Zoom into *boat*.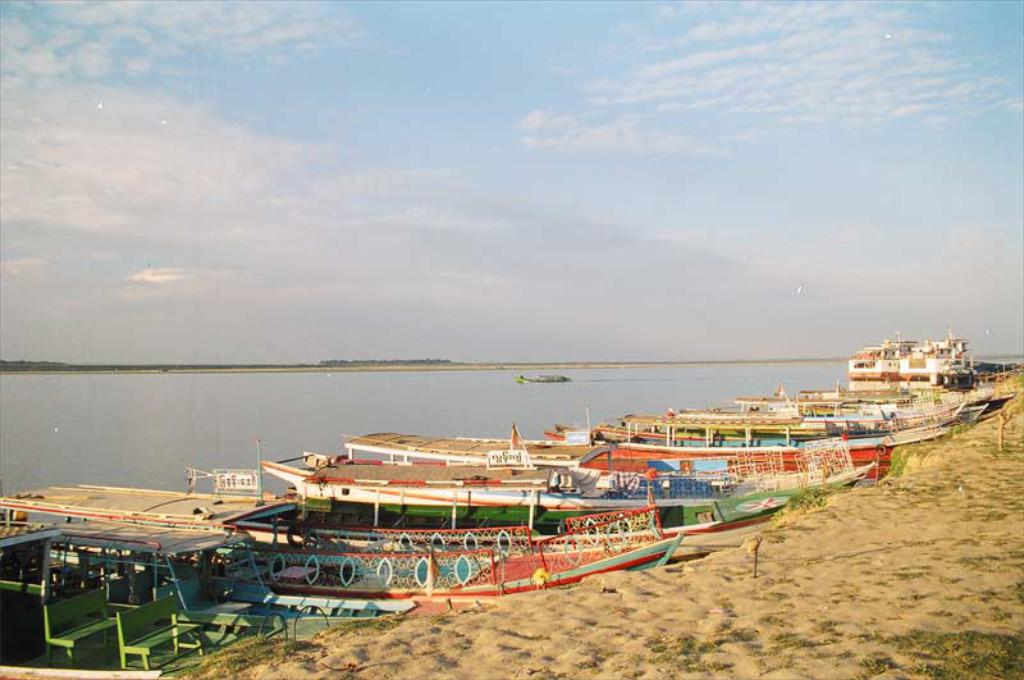
Zoom target: BBox(832, 324, 1000, 398).
